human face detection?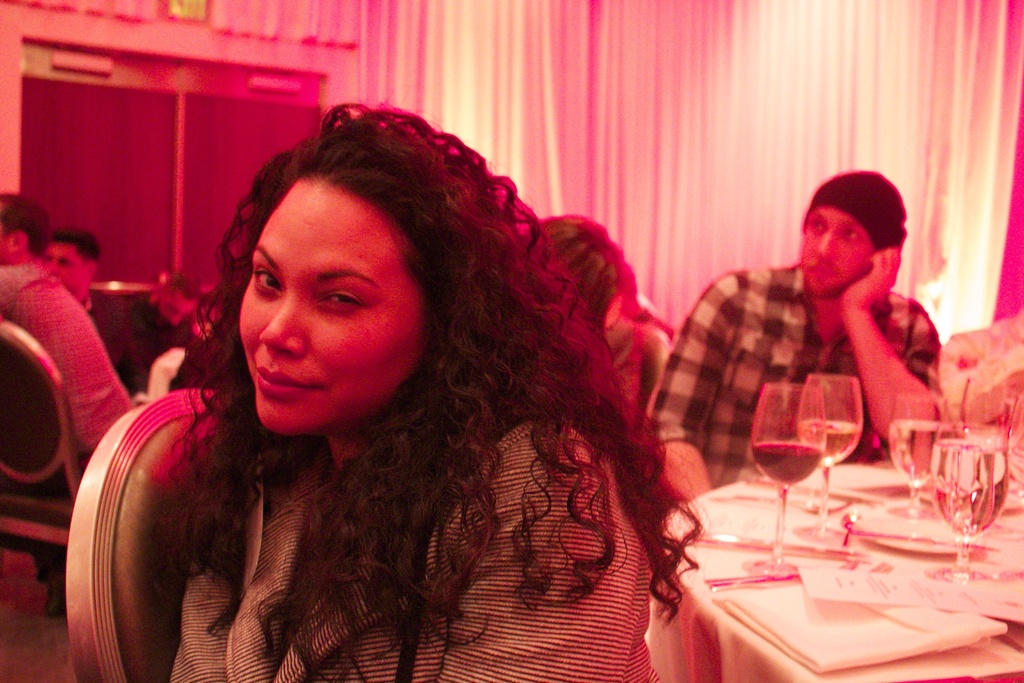
region(796, 204, 876, 298)
